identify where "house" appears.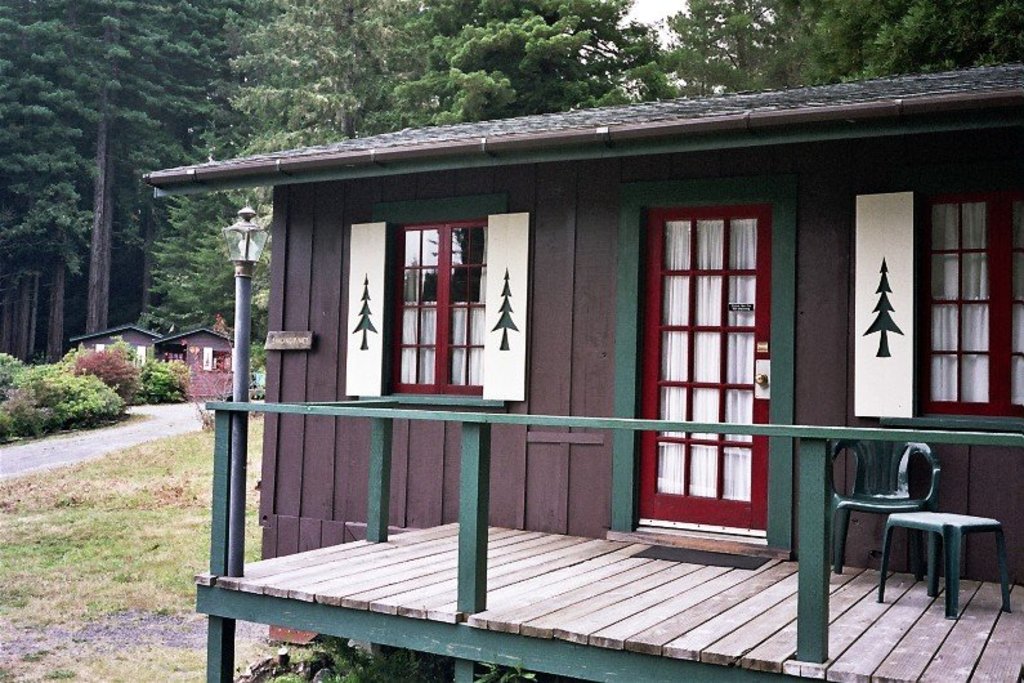
Appears at x1=142 y1=55 x2=1023 y2=682.
